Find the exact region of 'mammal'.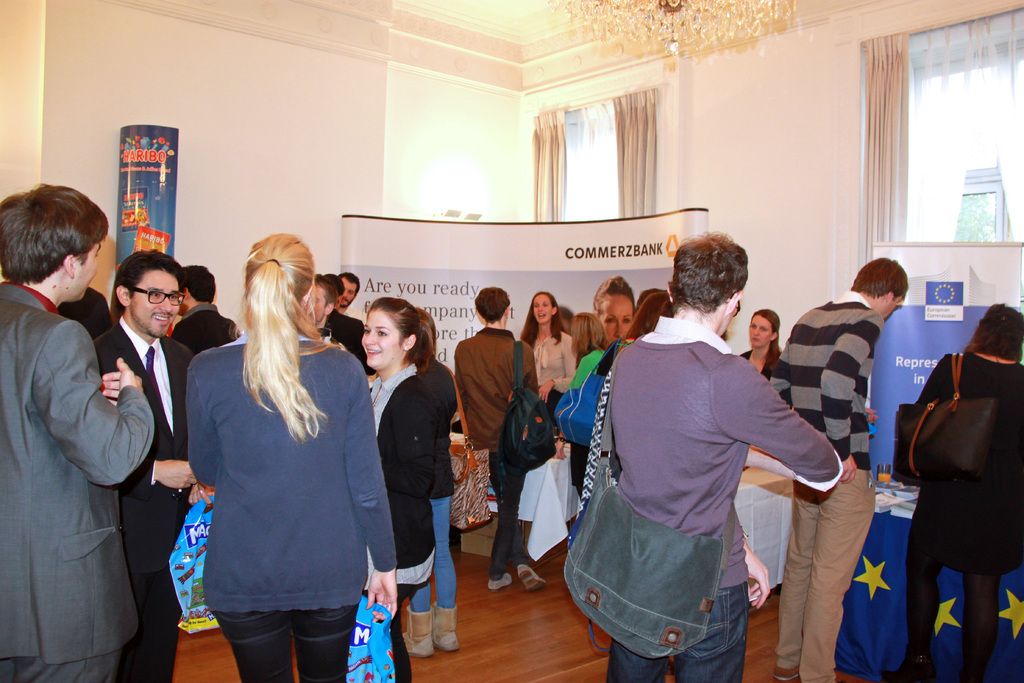
Exact region: bbox(563, 253, 854, 666).
